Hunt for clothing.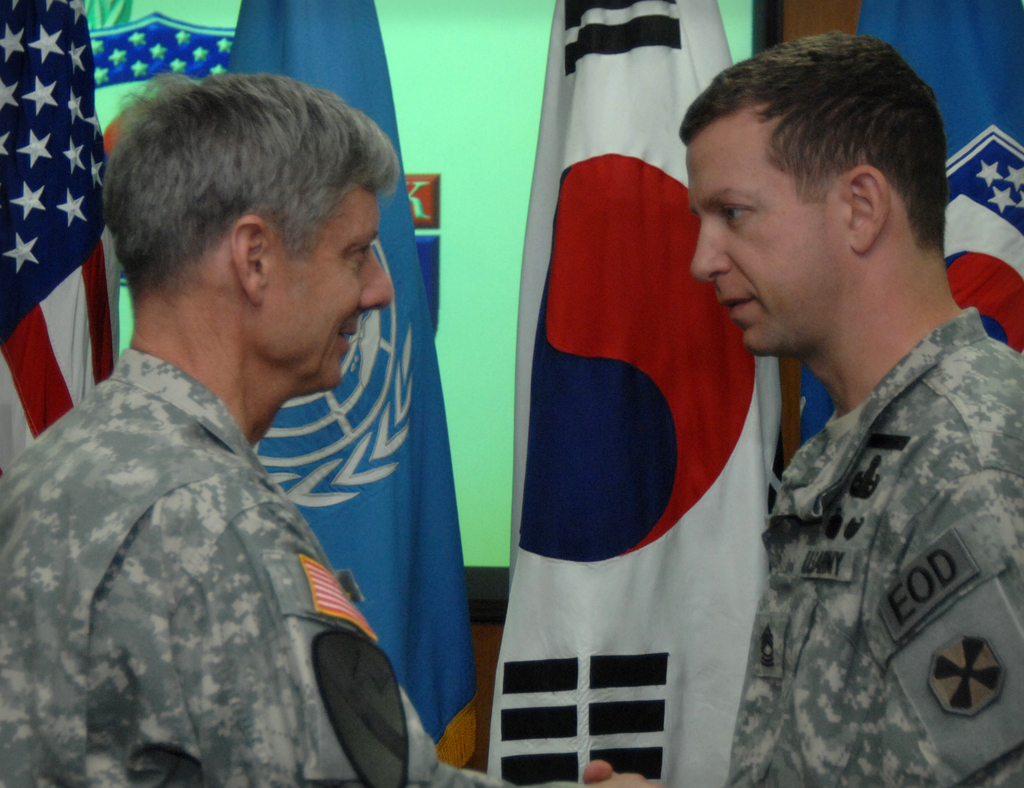
Hunted down at Rect(0, 350, 583, 787).
